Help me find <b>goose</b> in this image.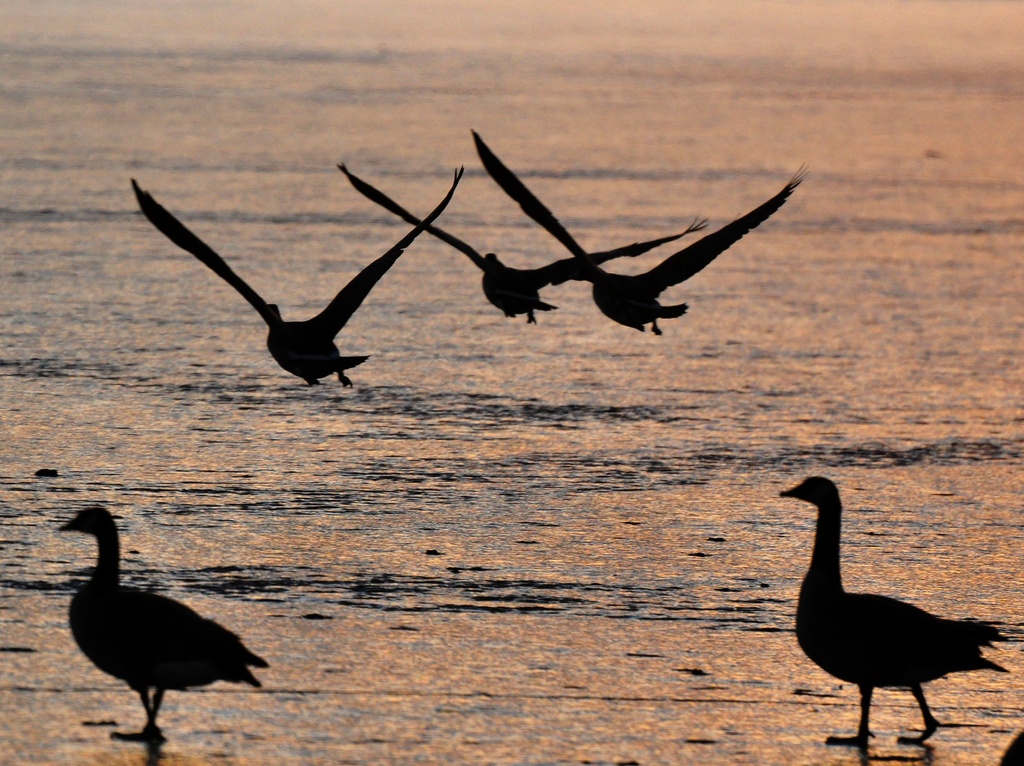
Found it: x1=474, y1=129, x2=809, y2=339.
